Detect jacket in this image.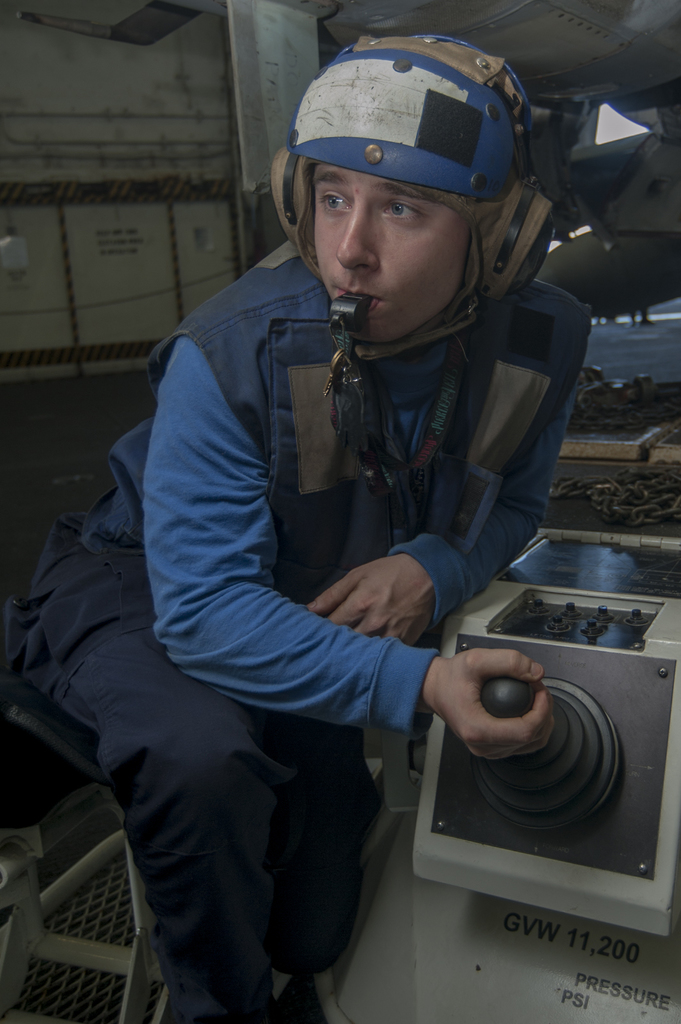
Detection: {"x1": 131, "y1": 228, "x2": 604, "y2": 762}.
